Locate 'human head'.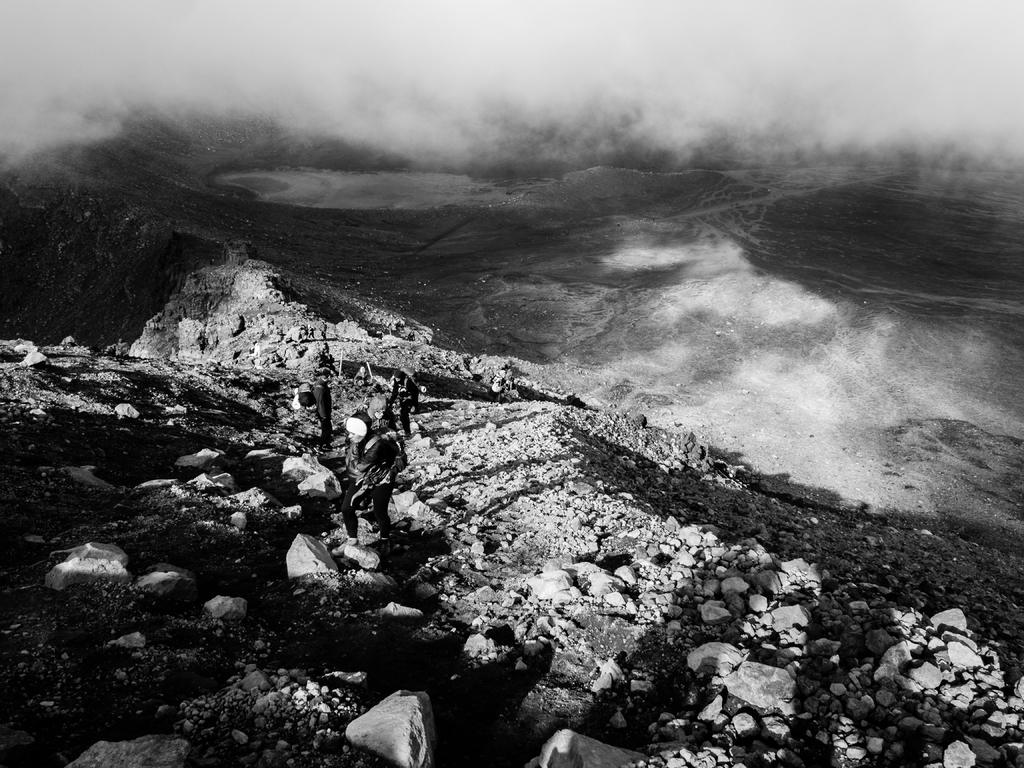
Bounding box: (392, 369, 406, 383).
